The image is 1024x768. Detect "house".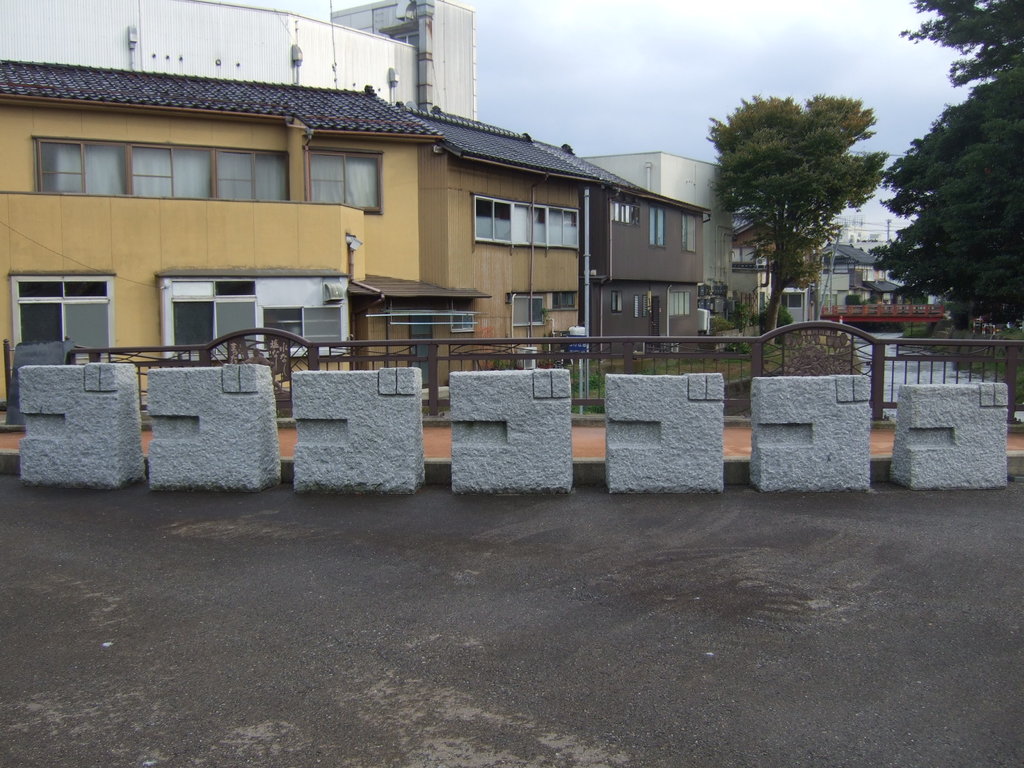
Detection: rect(0, 83, 629, 366).
